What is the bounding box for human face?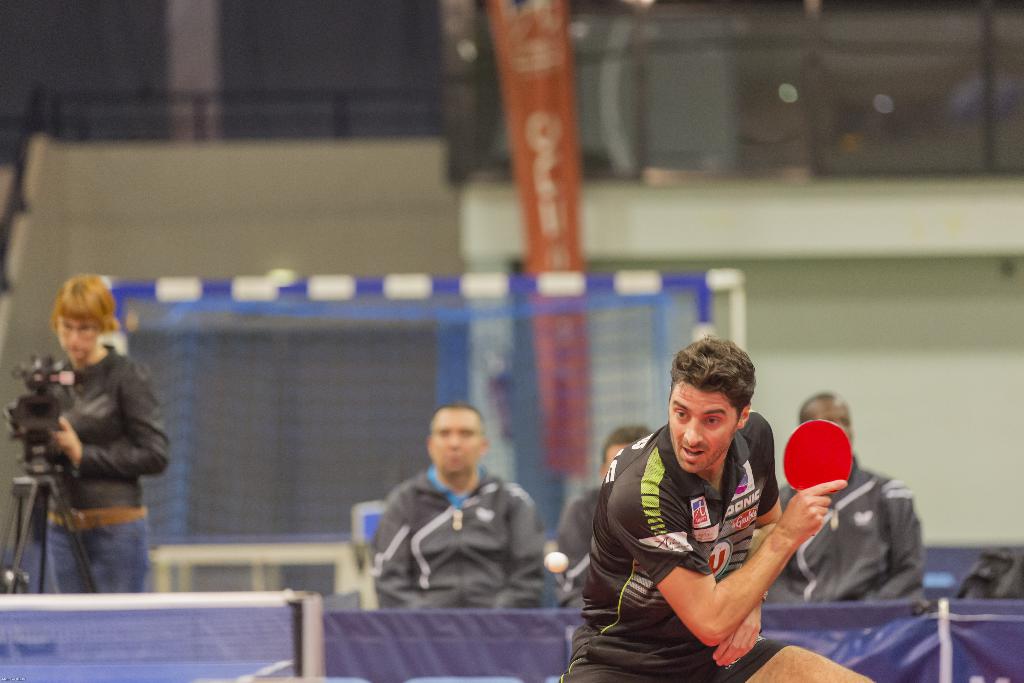
region(61, 313, 103, 366).
